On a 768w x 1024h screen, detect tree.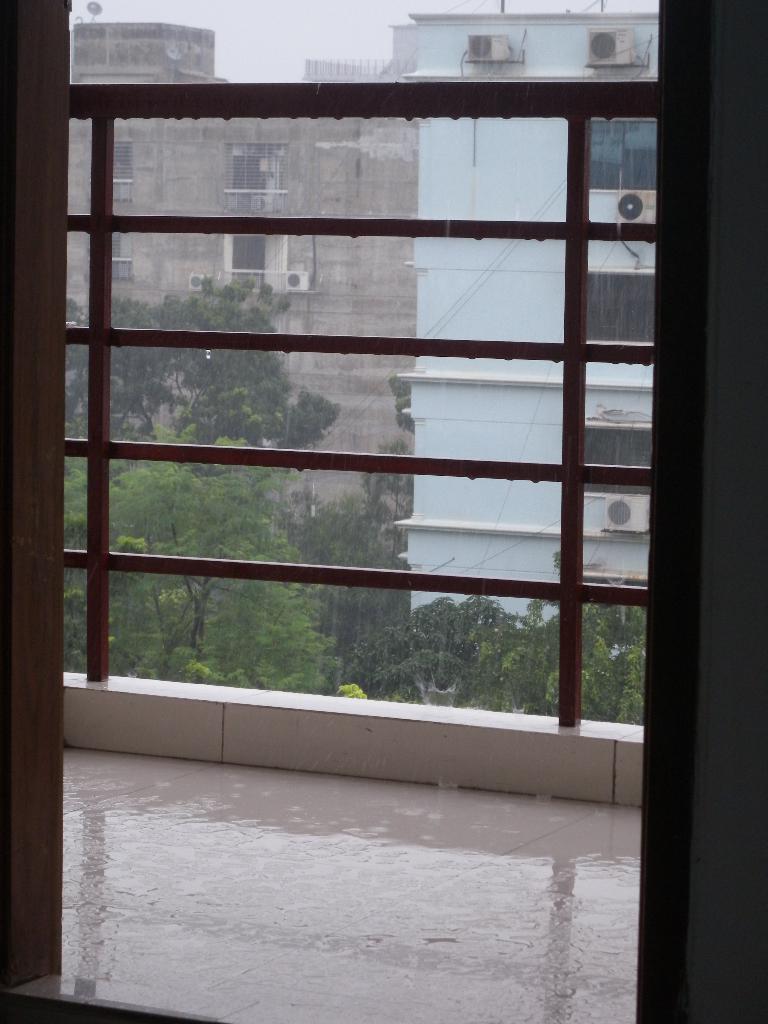
region(289, 443, 412, 683).
